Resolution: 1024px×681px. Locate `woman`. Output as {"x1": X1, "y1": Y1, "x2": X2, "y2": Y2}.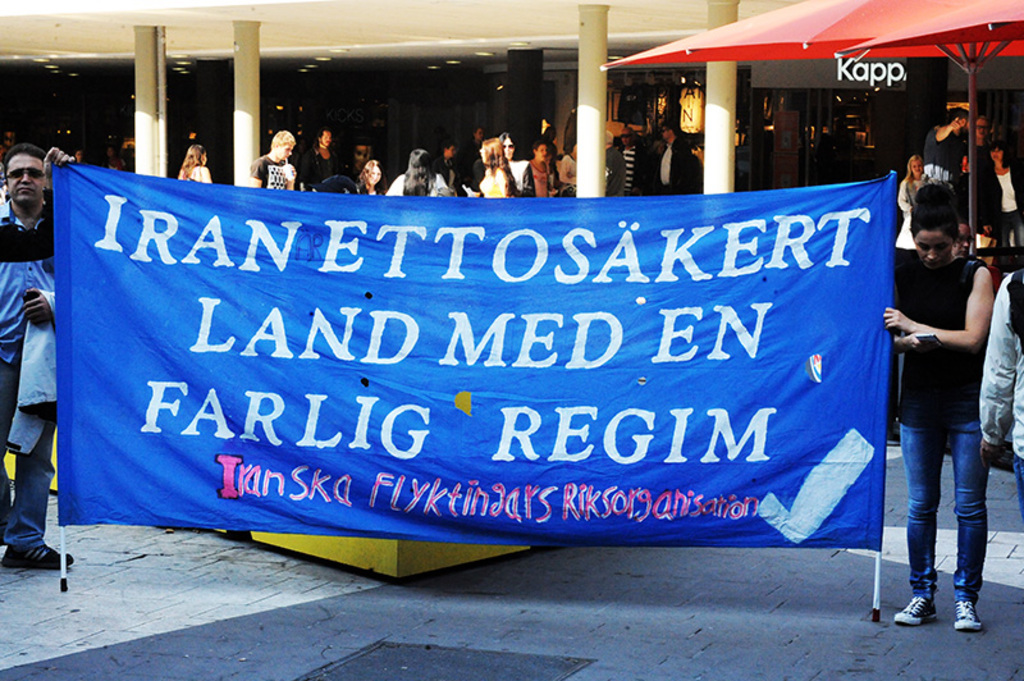
{"x1": 877, "y1": 152, "x2": 1012, "y2": 635}.
